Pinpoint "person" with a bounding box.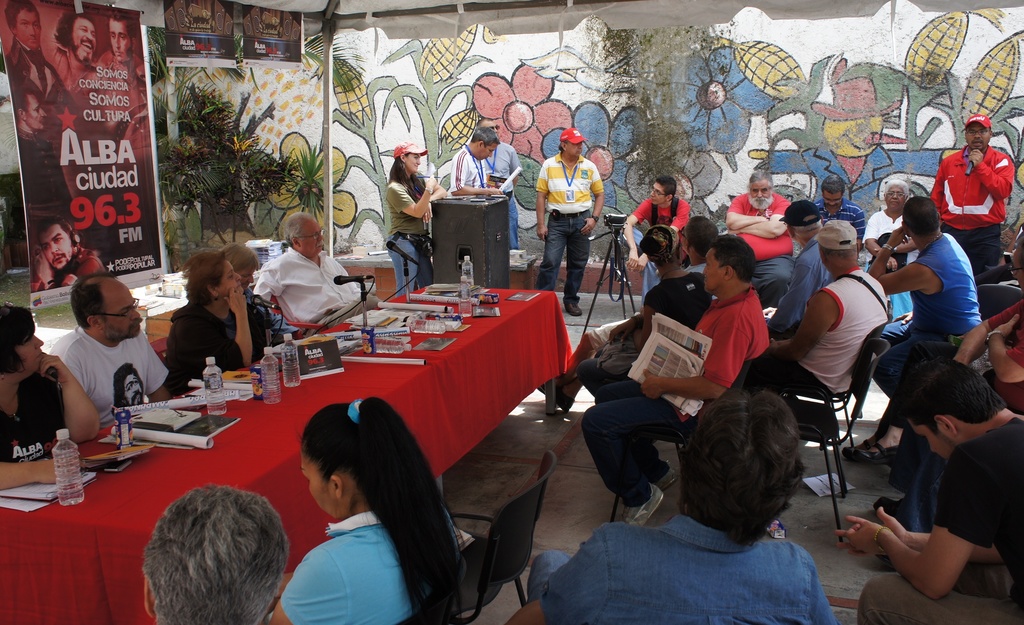
locate(879, 239, 1023, 574).
